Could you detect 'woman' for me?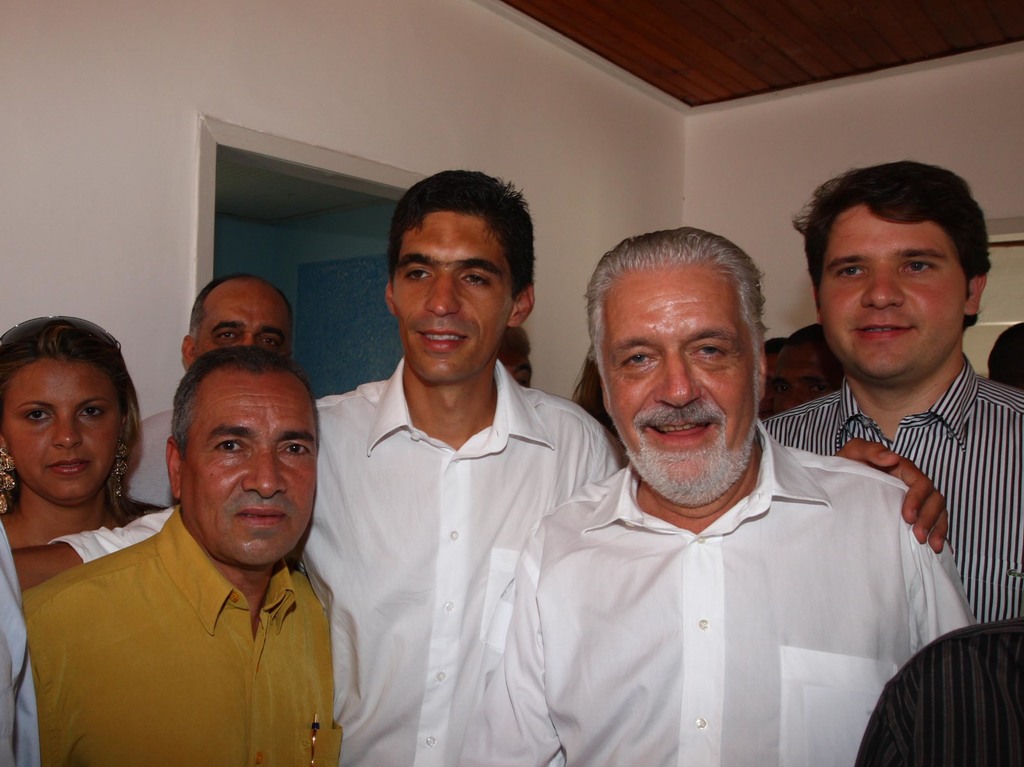
Detection result: x1=575 y1=349 x2=623 y2=446.
